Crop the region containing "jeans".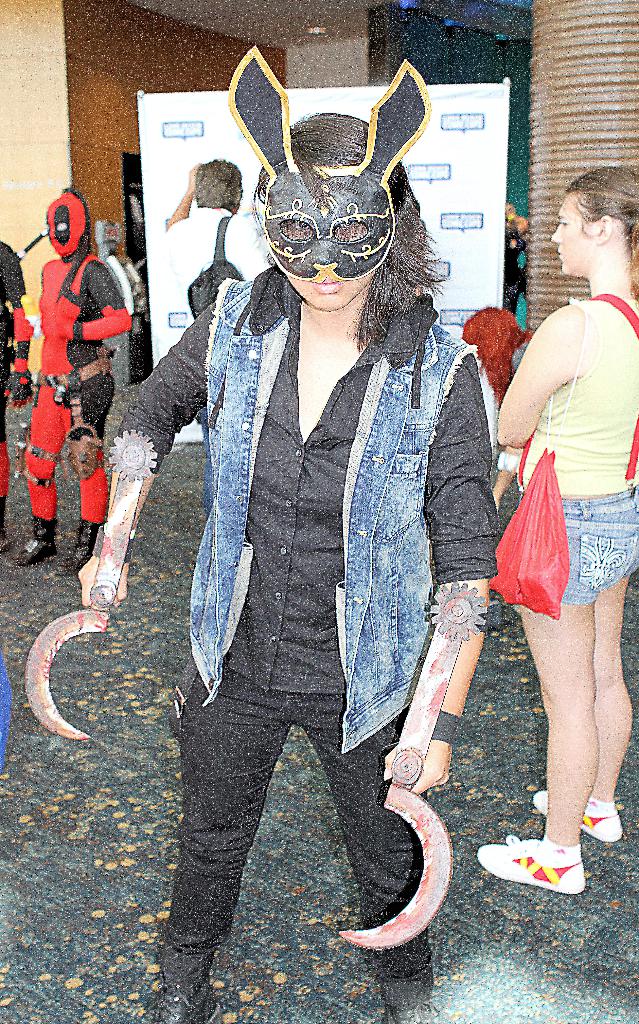
Crop region: x1=165, y1=678, x2=435, y2=1000.
